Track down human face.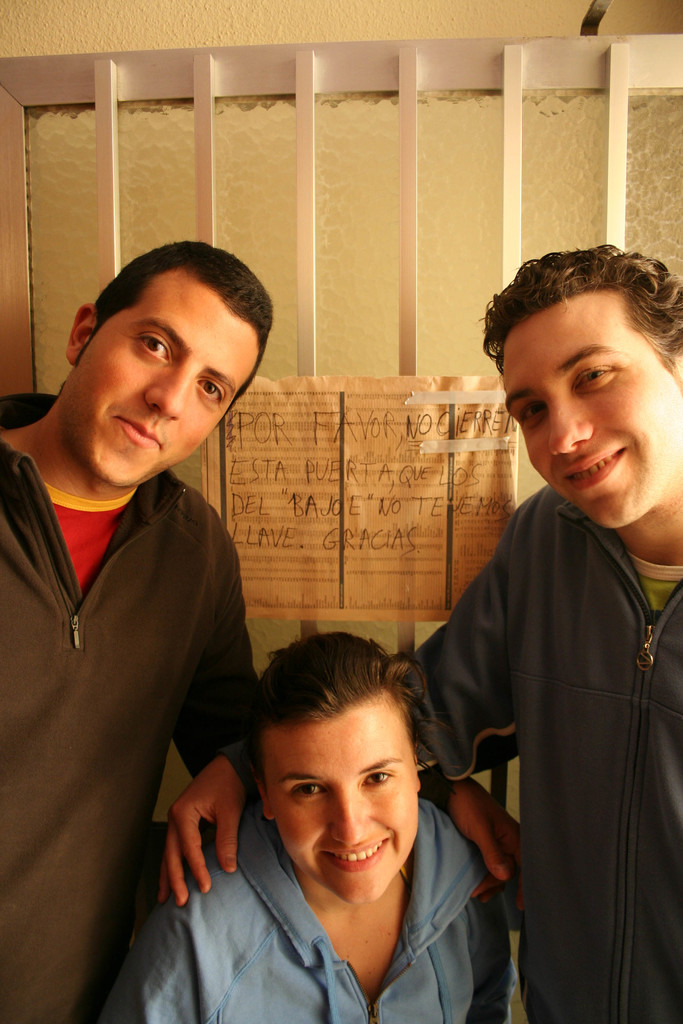
Tracked to region(268, 696, 420, 908).
